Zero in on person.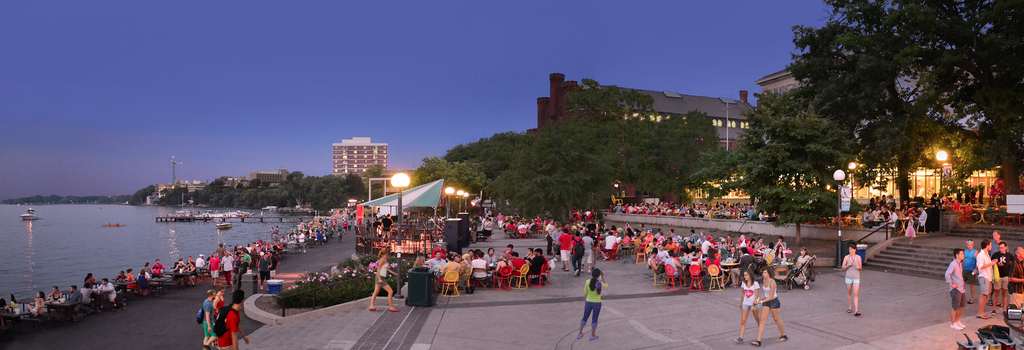
Zeroed in: locate(116, 271, 129, 301).
